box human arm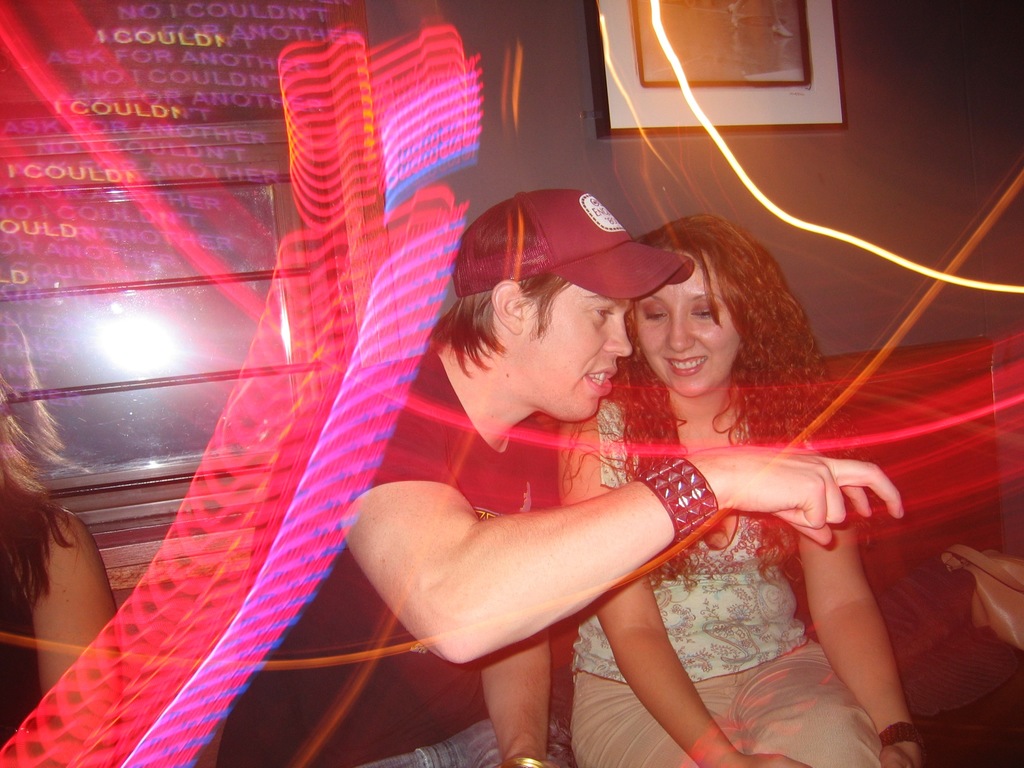
bbox=[3, 504, 118, 701]
